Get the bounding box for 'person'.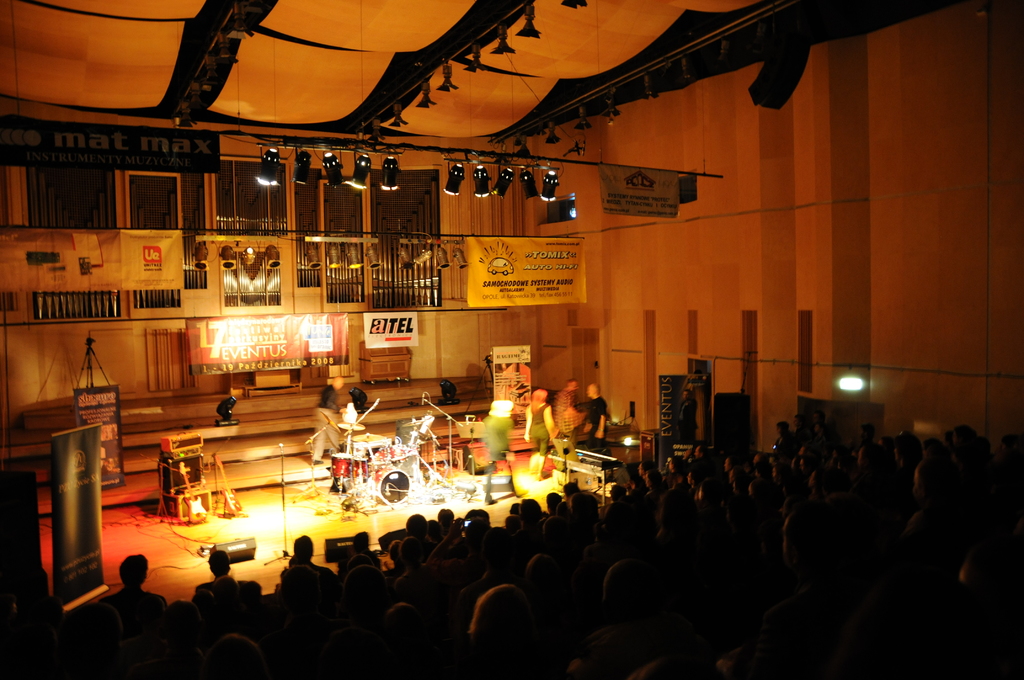
l=561, t=376, r=584, b=454.
